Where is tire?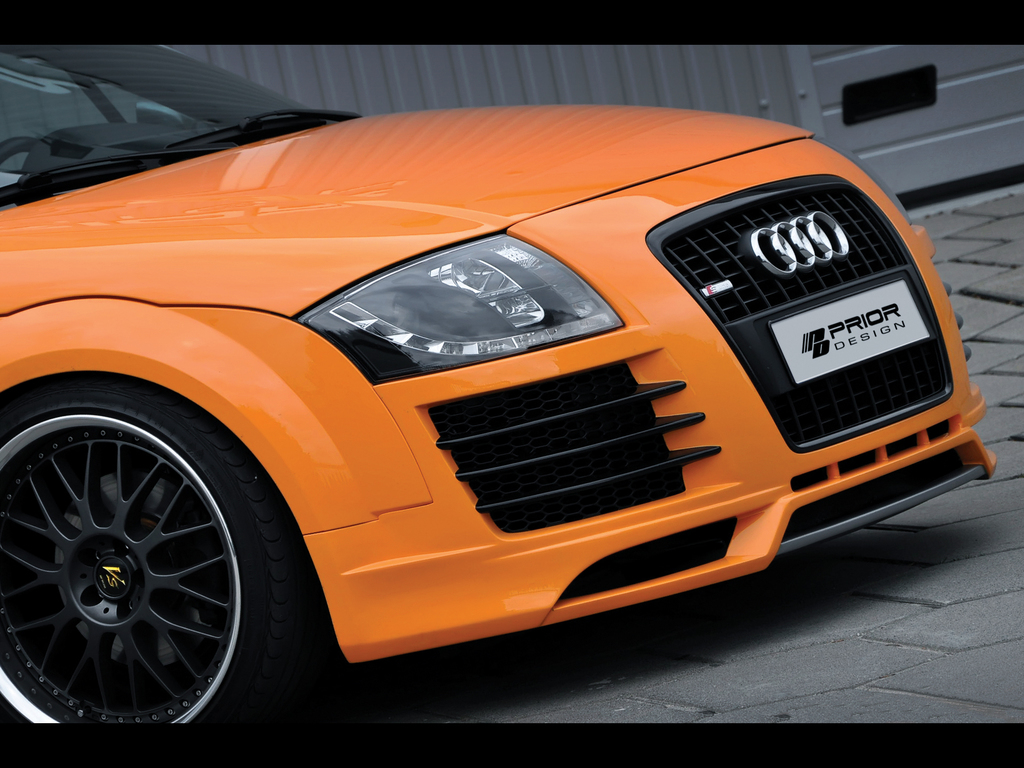
13:340:303:750.
